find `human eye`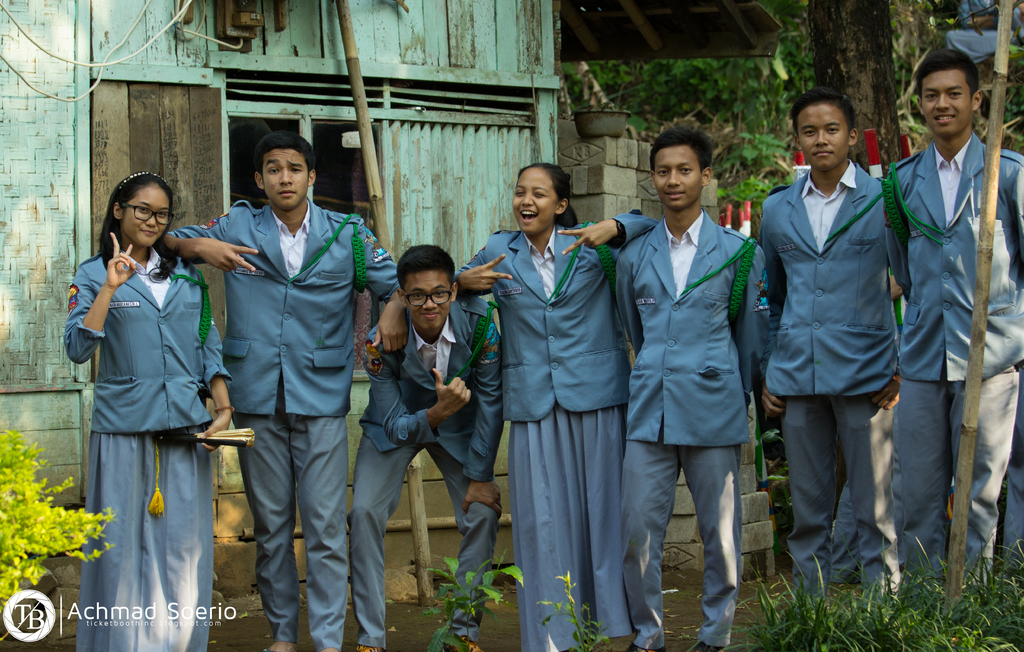
x1=408 y1=290 x2=425 y2=302
